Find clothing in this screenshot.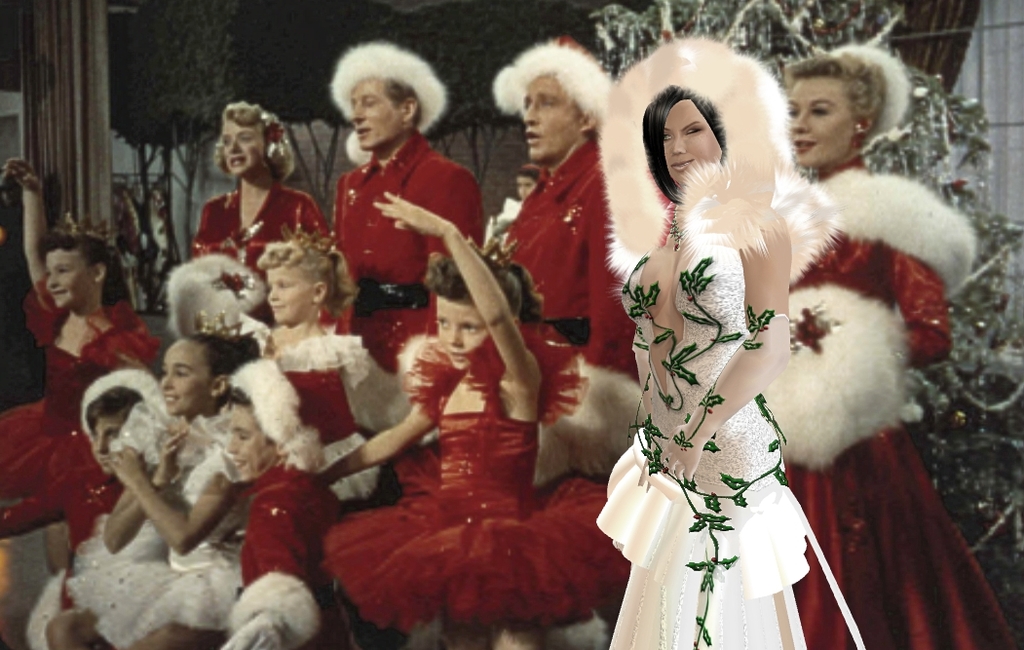
The bounding box for clothing is [258,309,400,498].
